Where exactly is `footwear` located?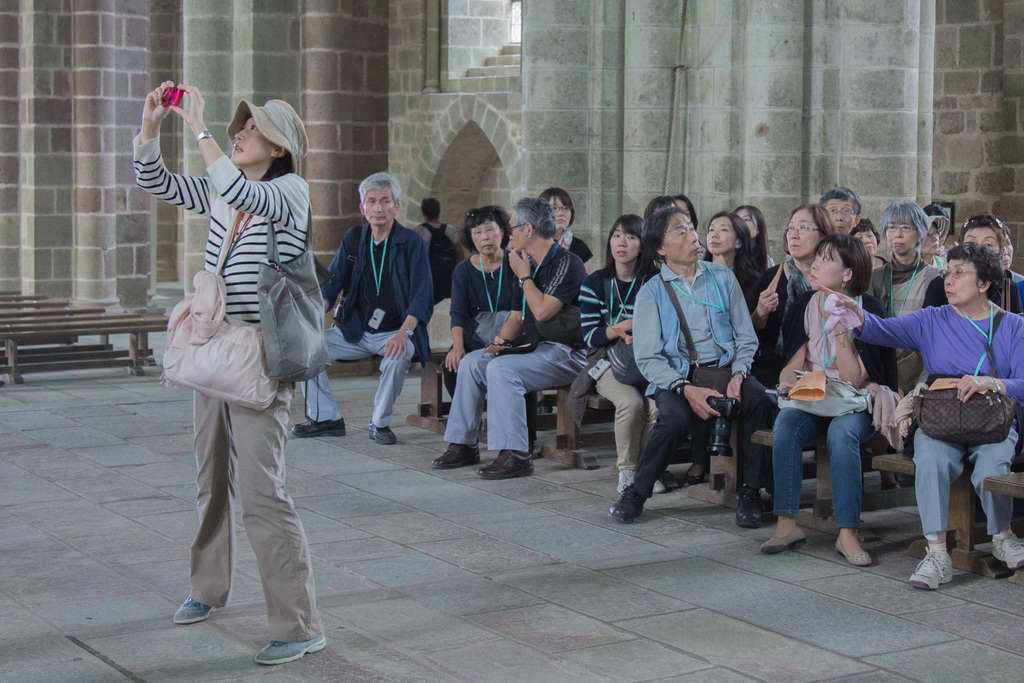
Its bounding box is select_region(474, 446, 535, 477).
